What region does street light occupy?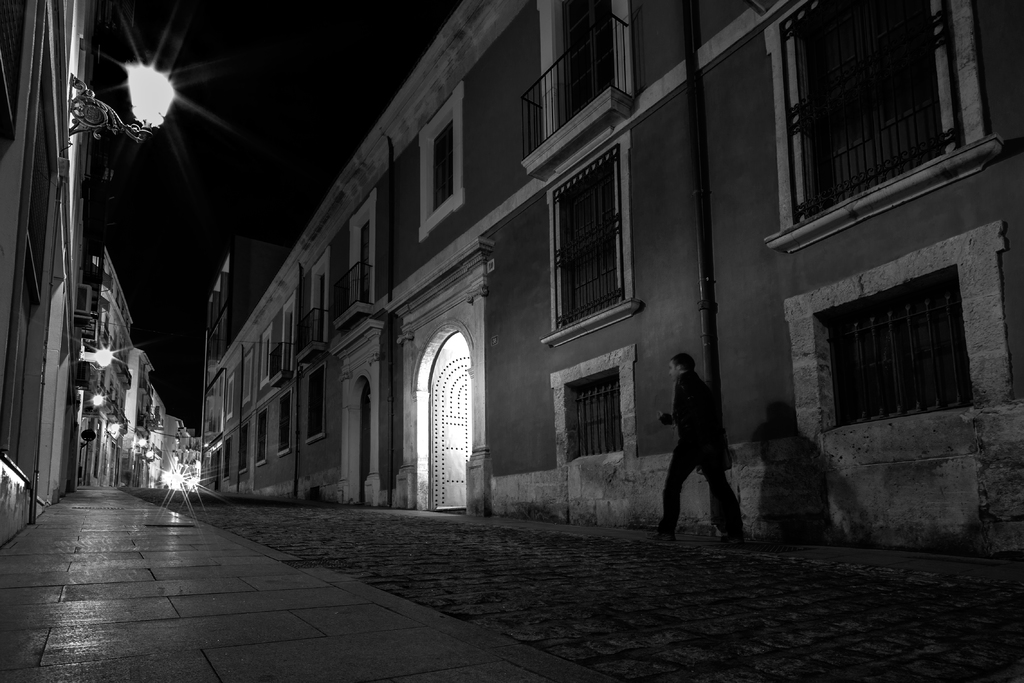
left=67, top=58, right=179, bottom=148.
